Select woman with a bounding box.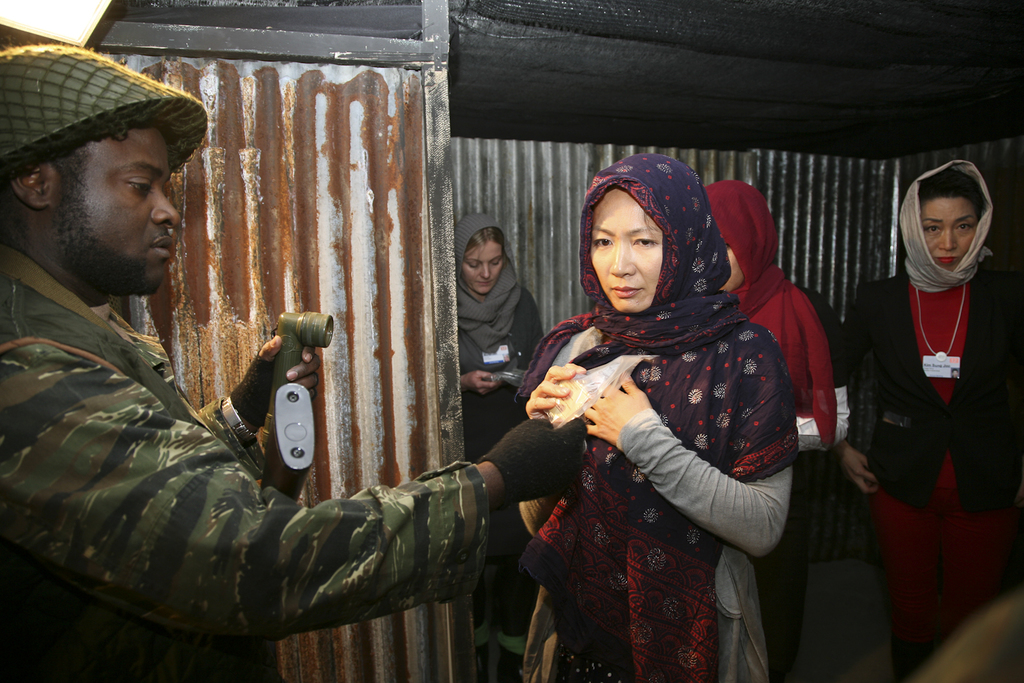
(703,182,836,682).
